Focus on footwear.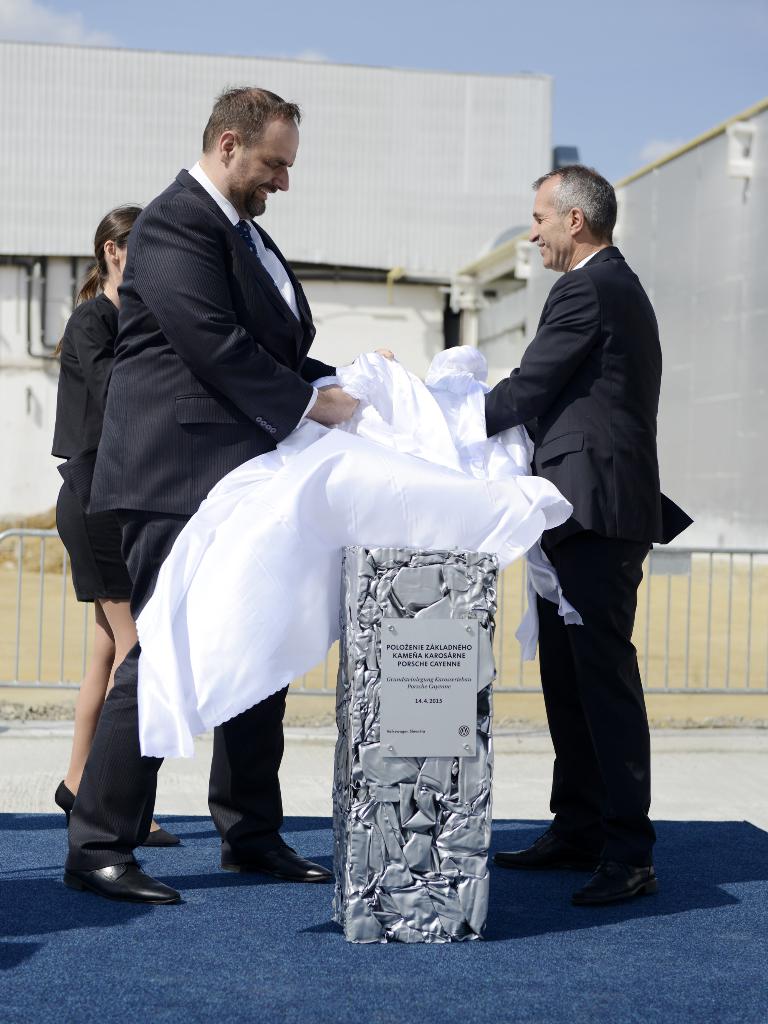
Focused at 51, 774, 74, 827.
